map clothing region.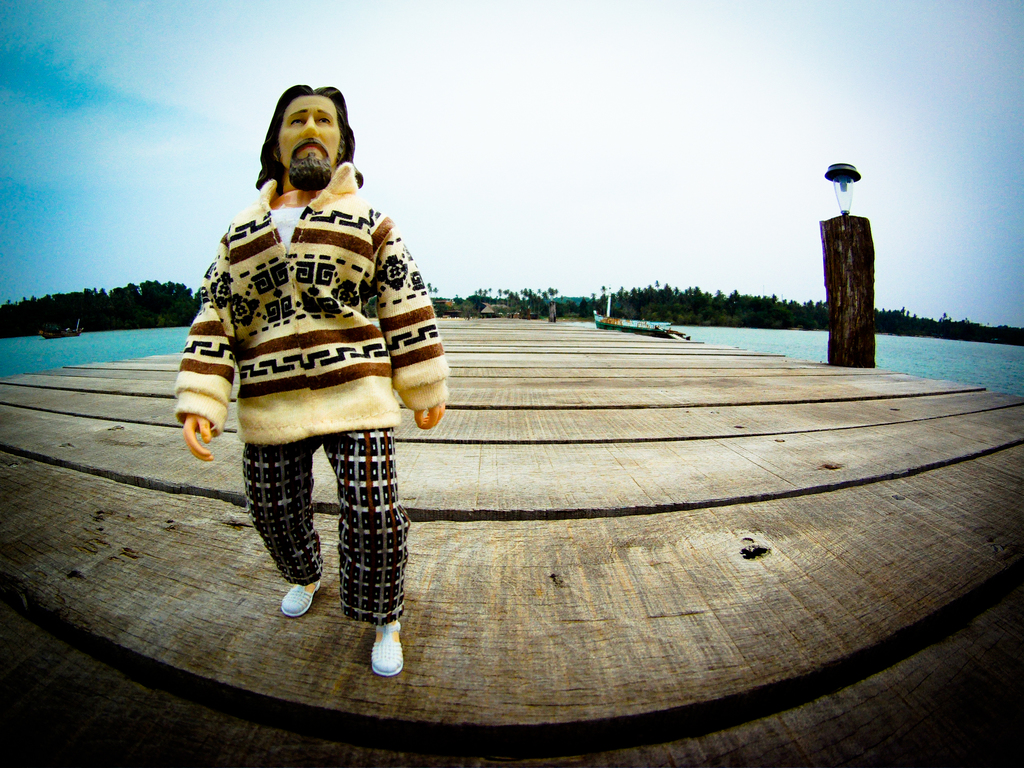
Mapped to (180,154,431,546).
